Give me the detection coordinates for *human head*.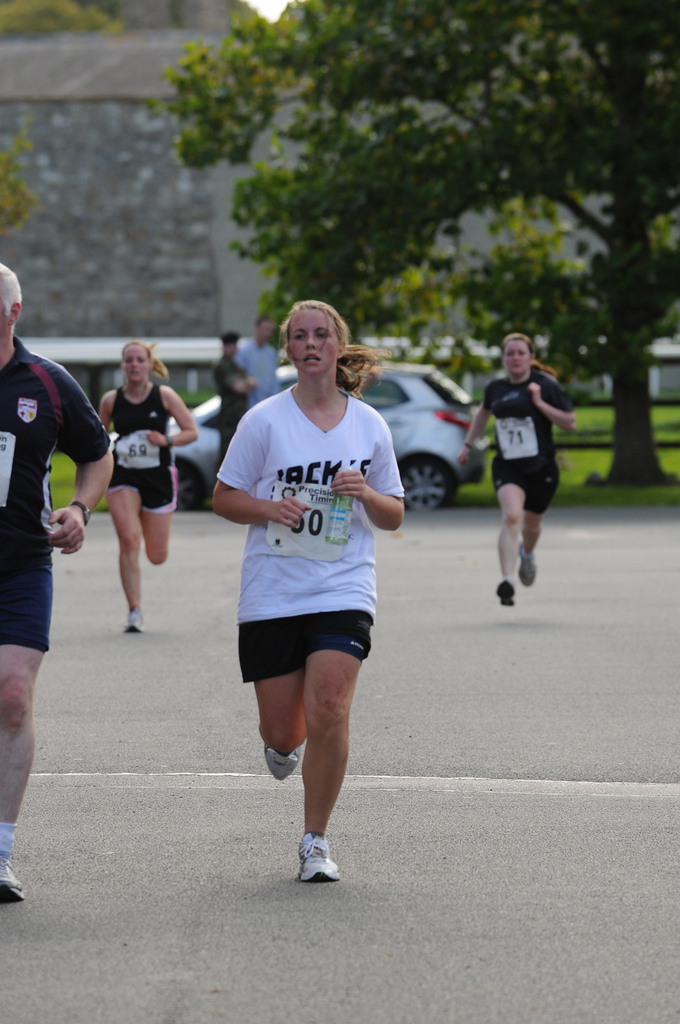
121 342 154 383.
